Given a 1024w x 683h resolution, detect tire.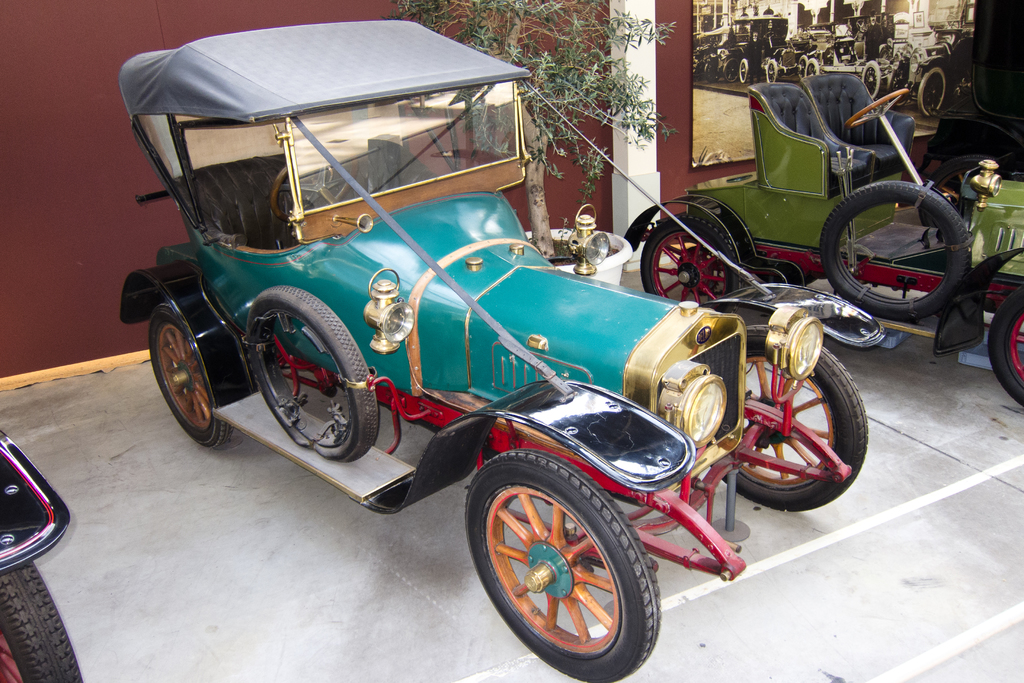
region(461, 445, 661, 682).
